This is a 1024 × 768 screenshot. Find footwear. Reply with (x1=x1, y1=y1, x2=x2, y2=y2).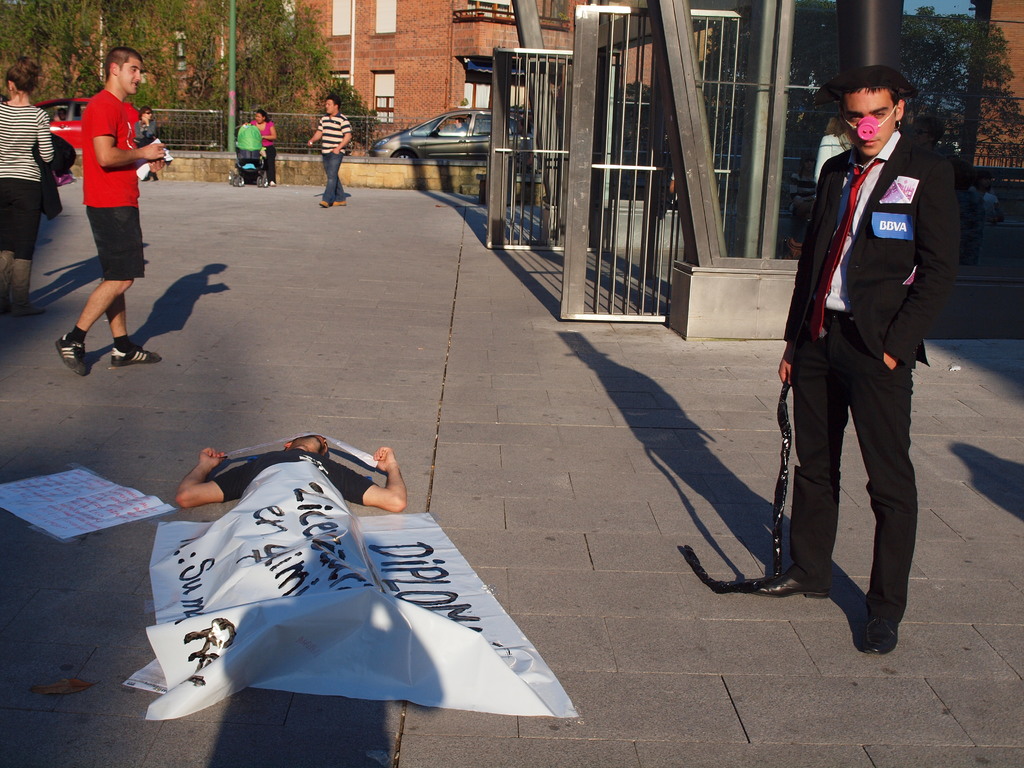
(x1=246, y1=177, x2=255, y2=188).
